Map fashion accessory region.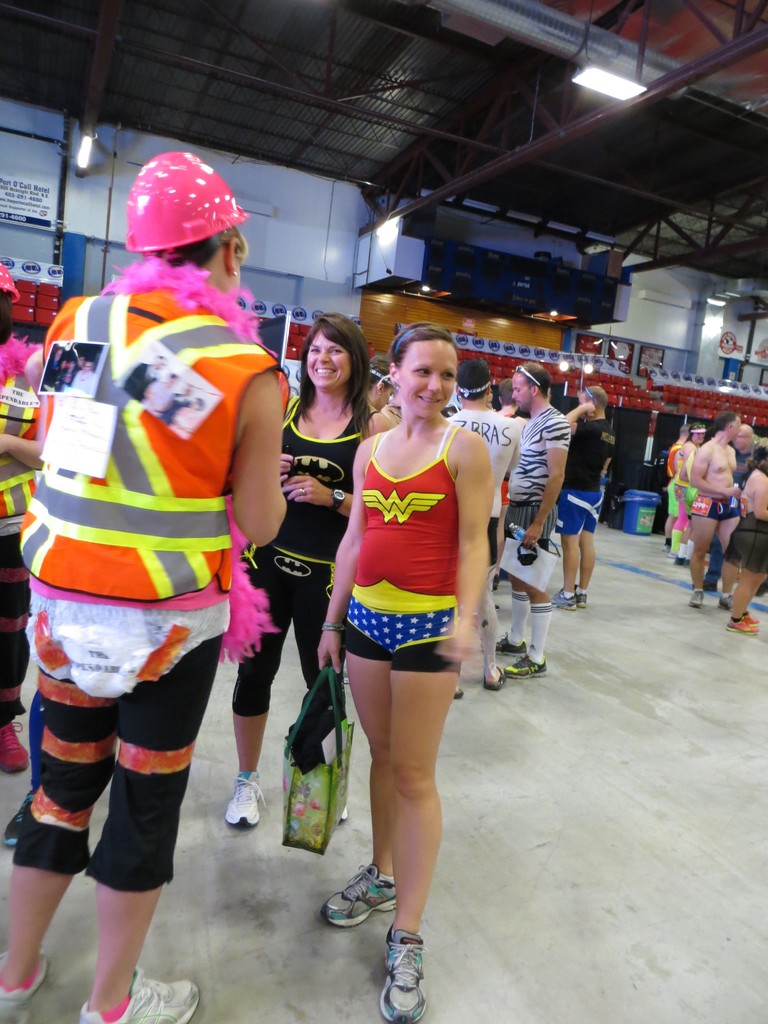
Mapped to (380, 925, 427, 1023).
